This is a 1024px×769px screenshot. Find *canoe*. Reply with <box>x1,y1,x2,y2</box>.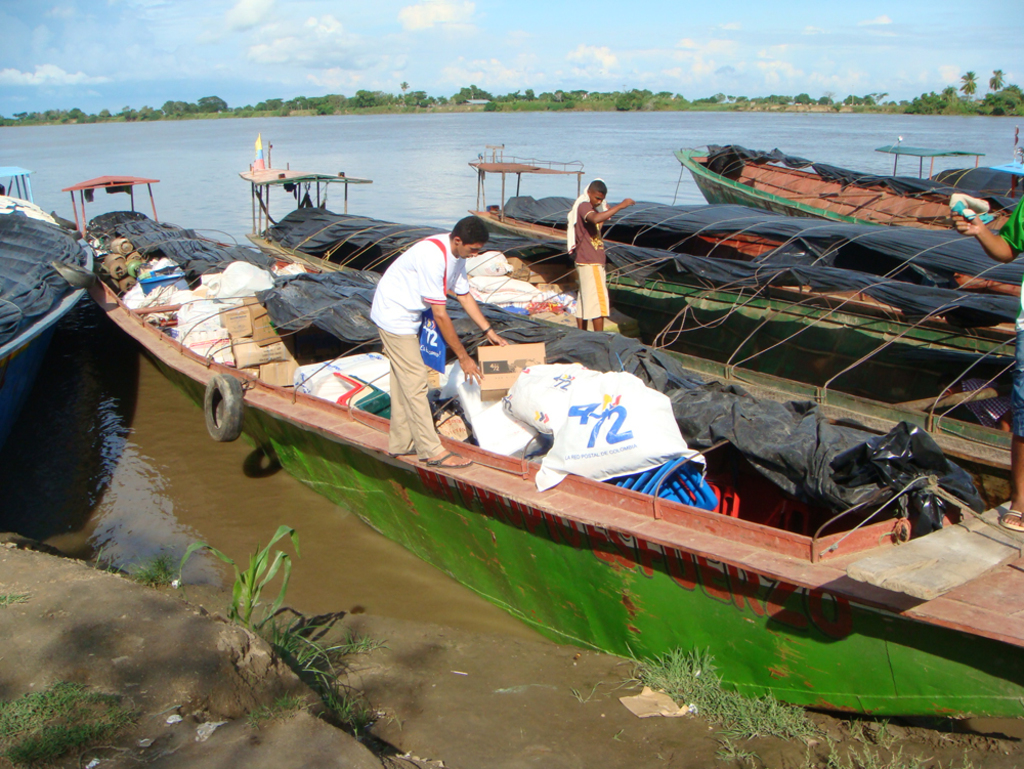
<box>677,145,1023,281</box>.
